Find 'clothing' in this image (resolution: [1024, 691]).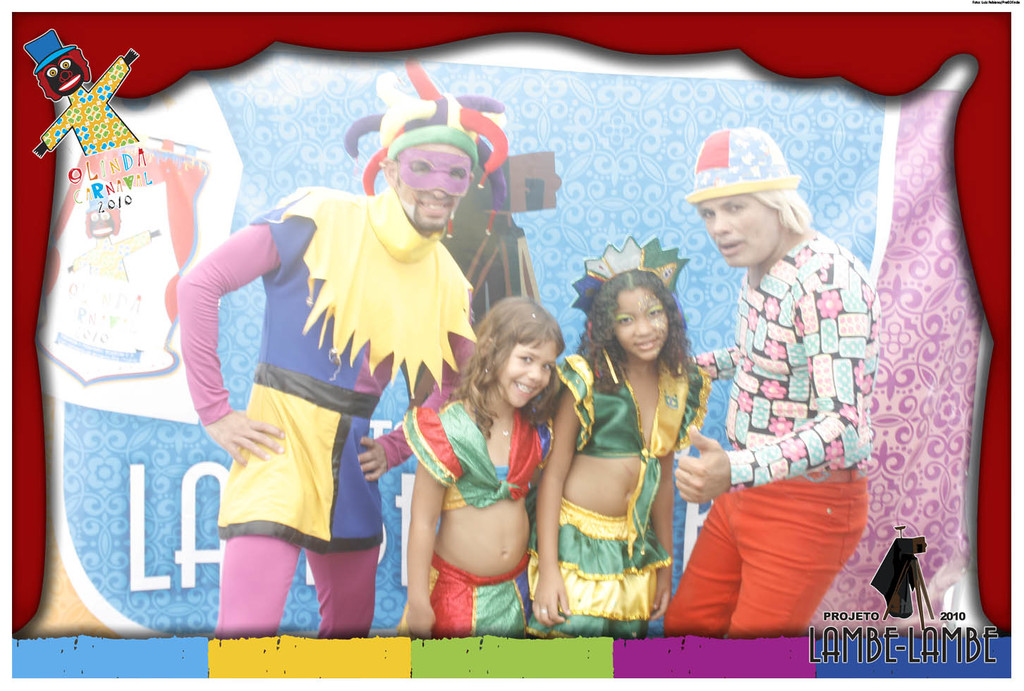
[166,168,463,609].
